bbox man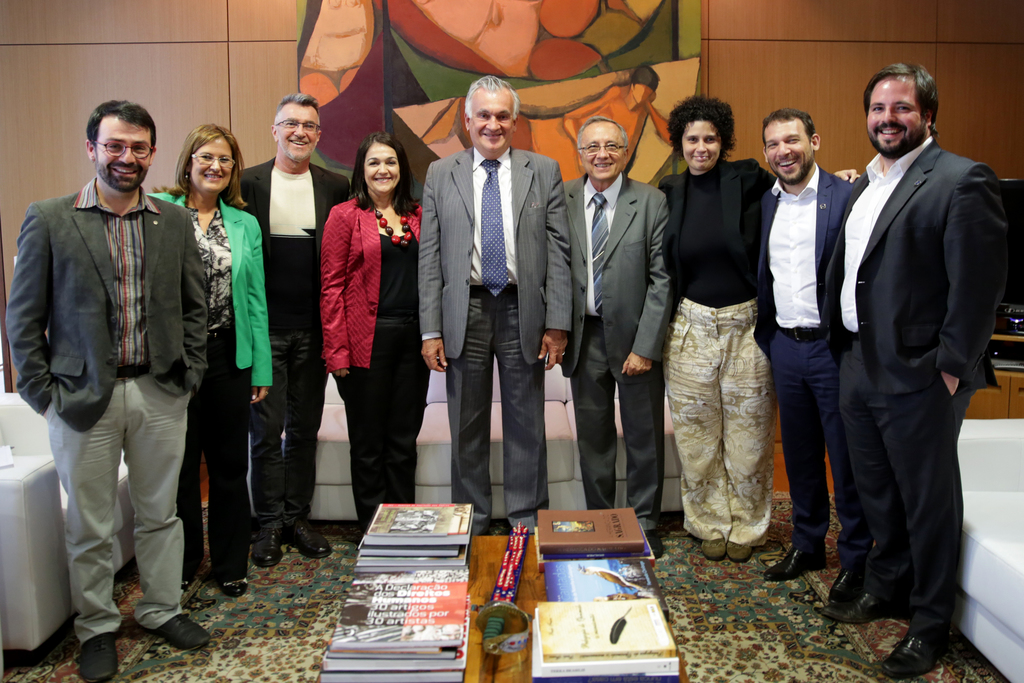
select_region(564, 115, 670, 554)
